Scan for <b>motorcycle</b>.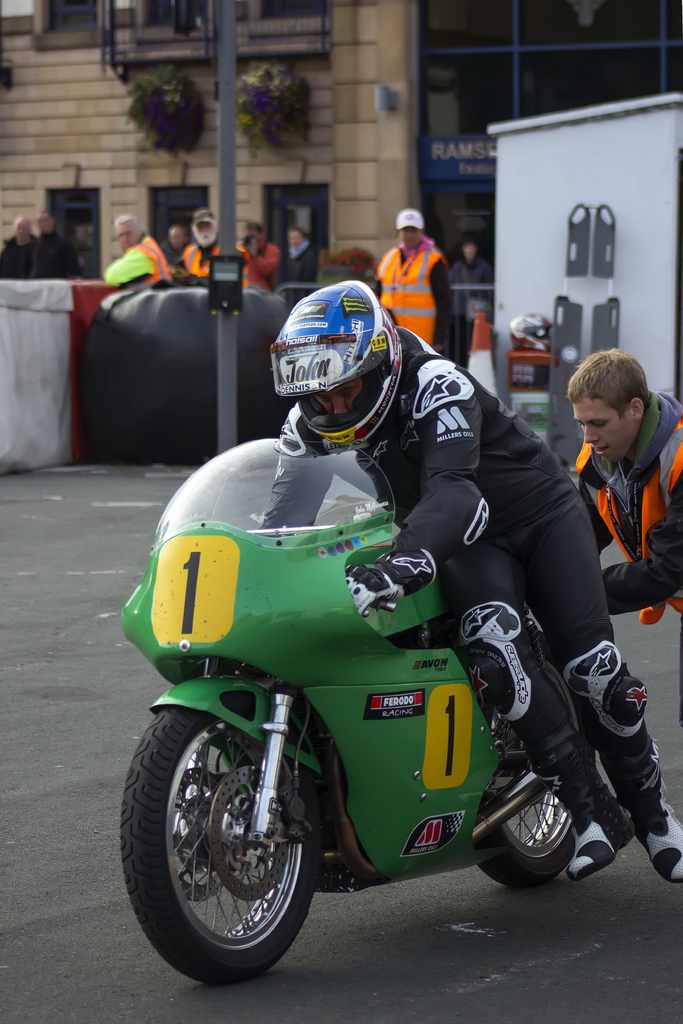
Scan result: x1=121, y1=434, x2=578, y2=973.
